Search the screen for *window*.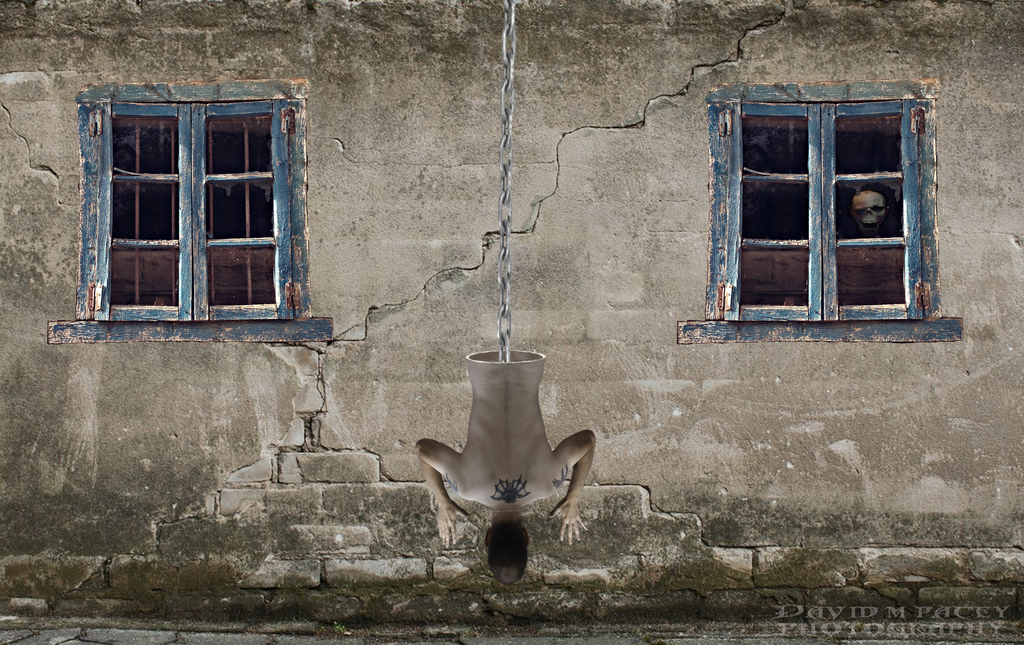
Found at rect(676, 76, 966, 344).
